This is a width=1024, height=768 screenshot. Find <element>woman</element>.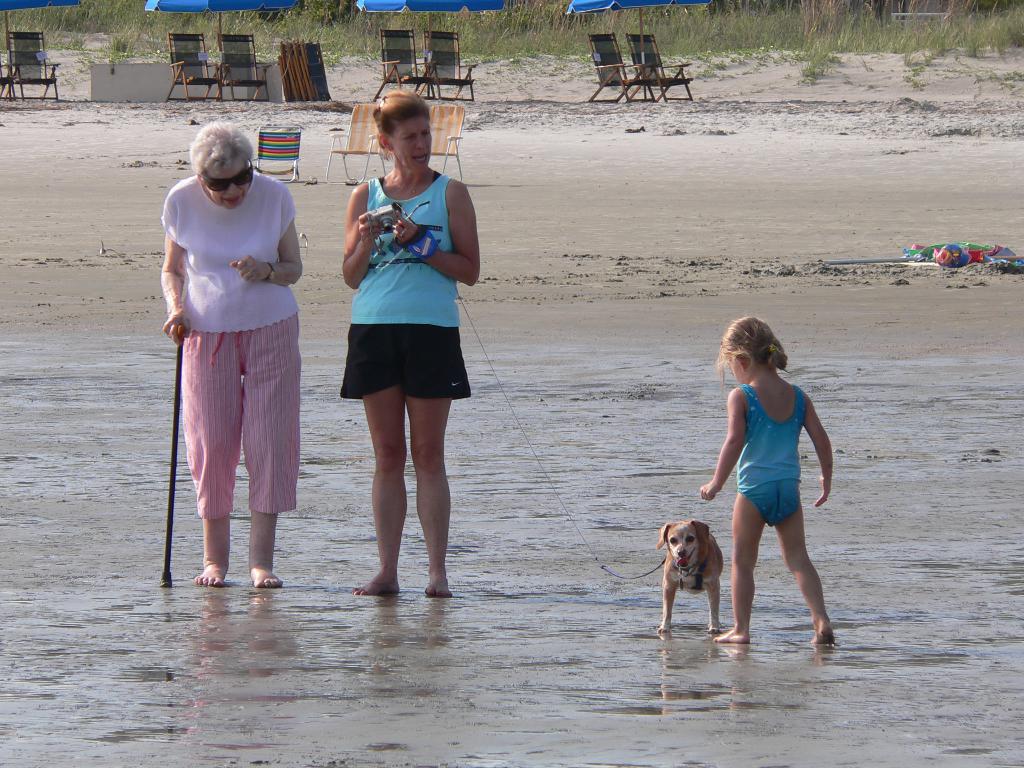
Bounding box: {"x1": 157, "y1": 116, "x2": 324, "y2": 589}.
